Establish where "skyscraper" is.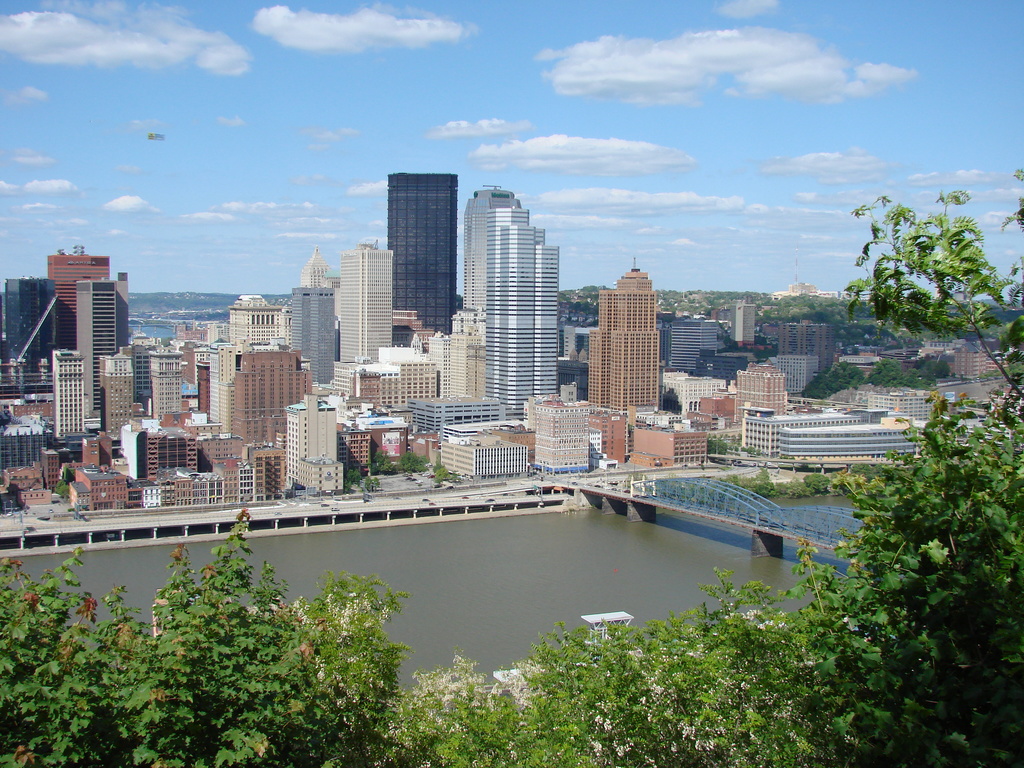
Established at {"x1": 741, "y1": 303, "x2": 757, "y2": 356}.
